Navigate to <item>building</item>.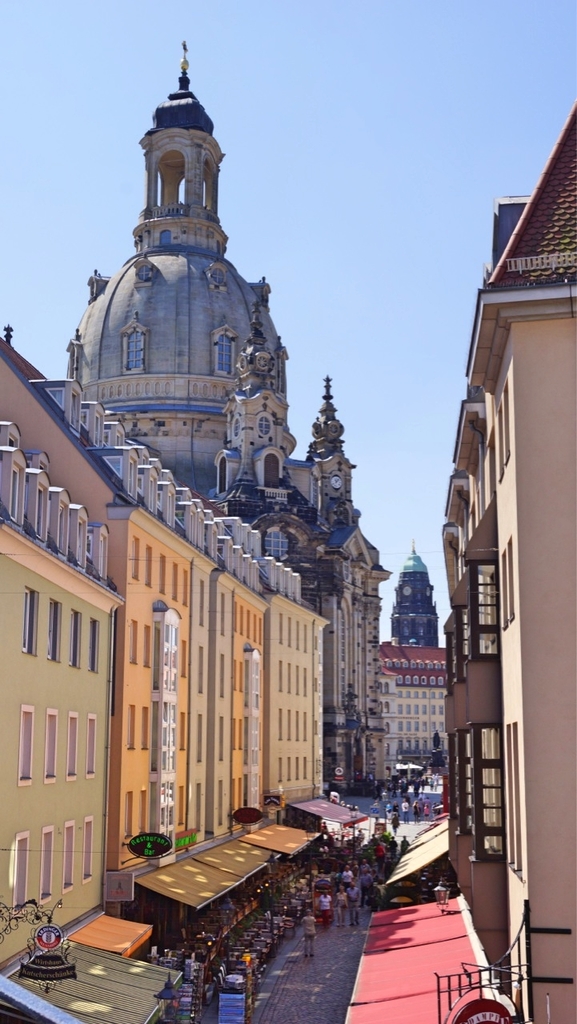
Navigation target: 338, 106, 576, 1023.
